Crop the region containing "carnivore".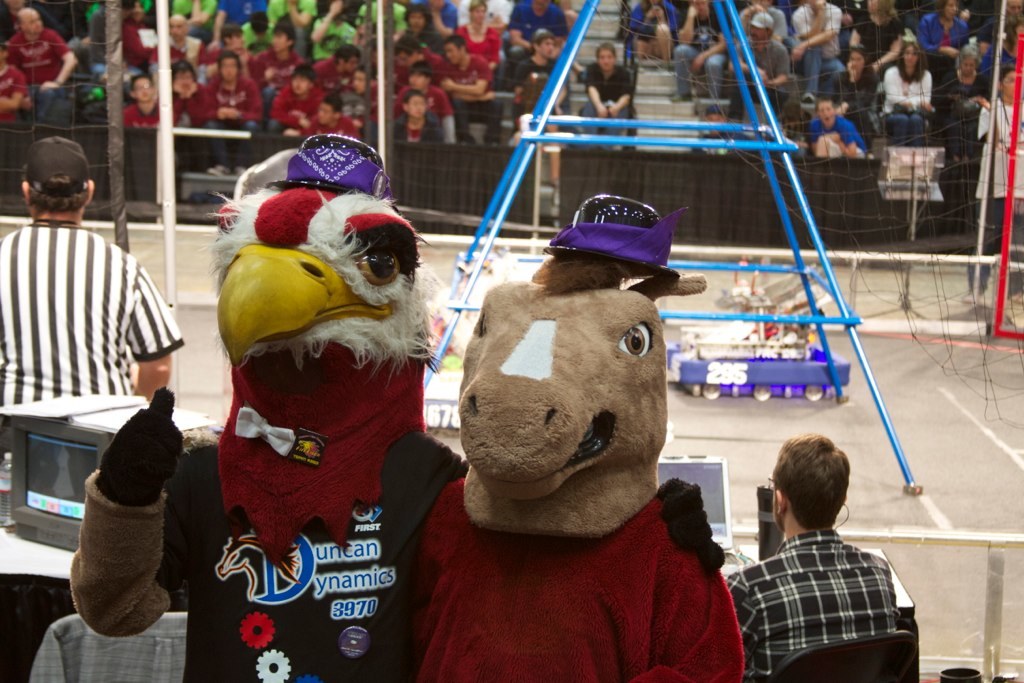
Crop region: select_region(413, 192, 748, 682).
